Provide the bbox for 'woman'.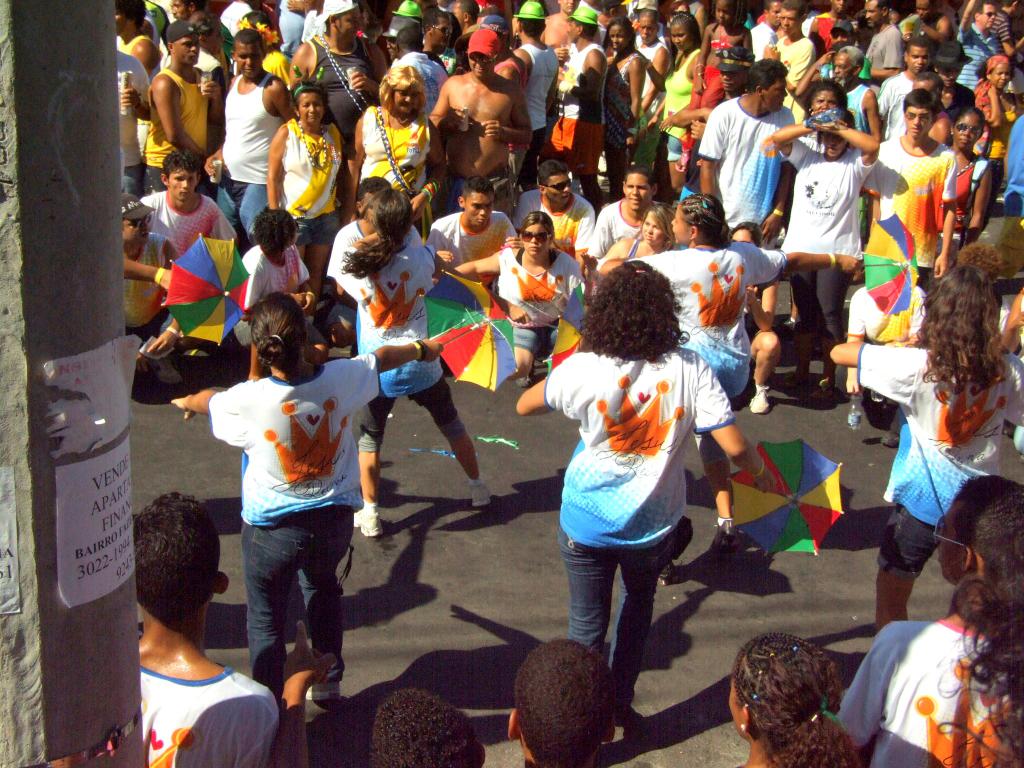
(x1=650, y1=8, x2=703, y2=202).
